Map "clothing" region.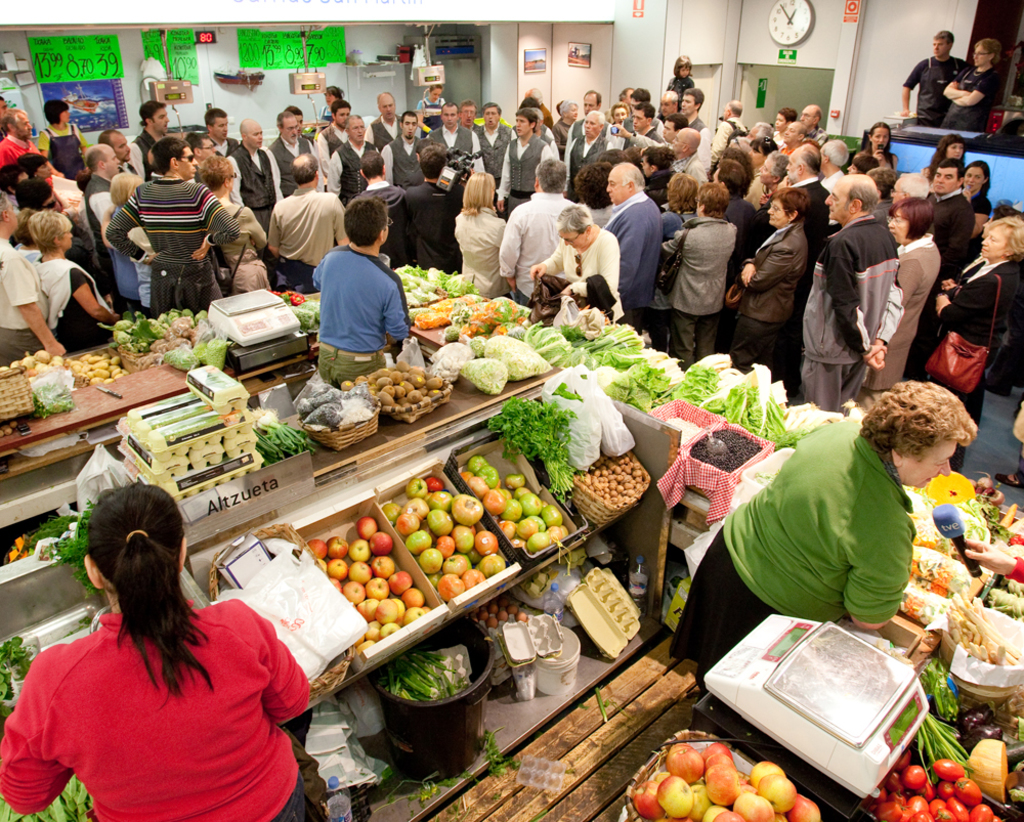
Mapped to rect(381, 136, 422, 187).
